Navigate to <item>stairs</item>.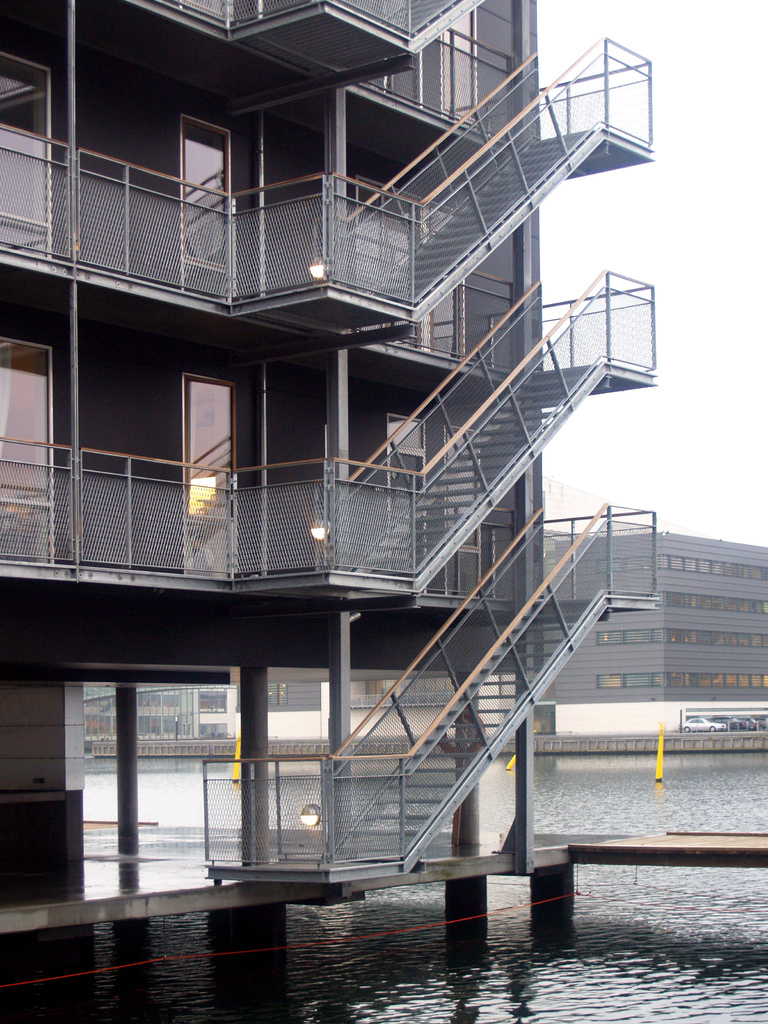
Navigation target: box(364, 127, 589, 310).
